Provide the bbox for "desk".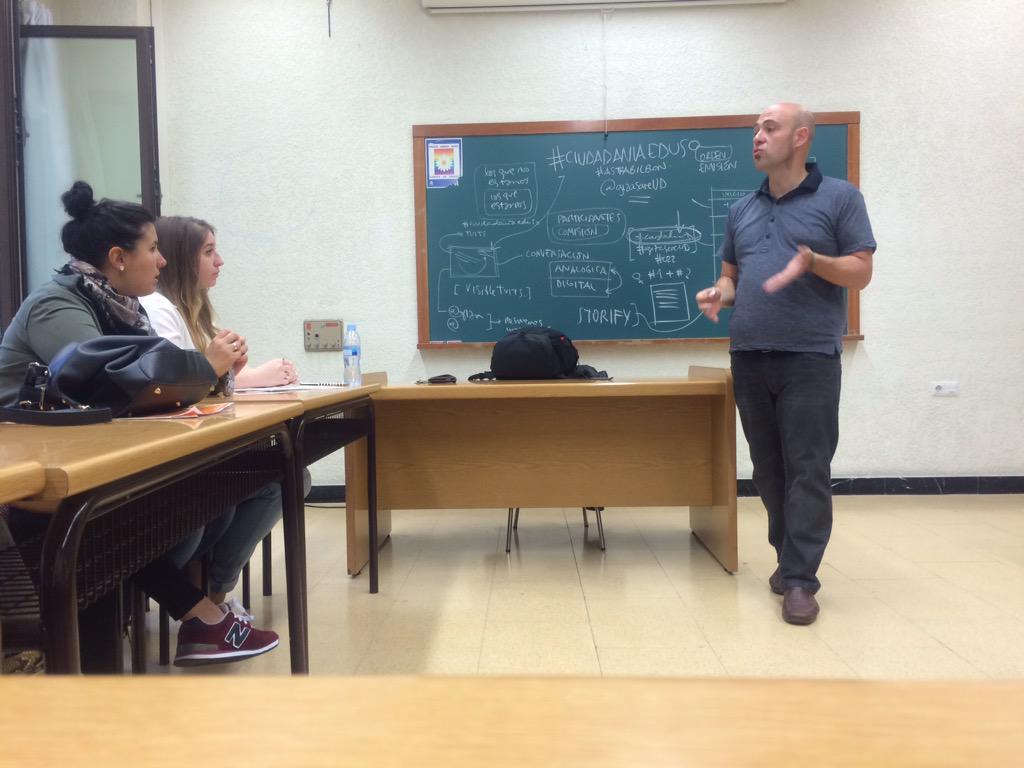
(x1=182, y1=340, x2=776, y2=613).
